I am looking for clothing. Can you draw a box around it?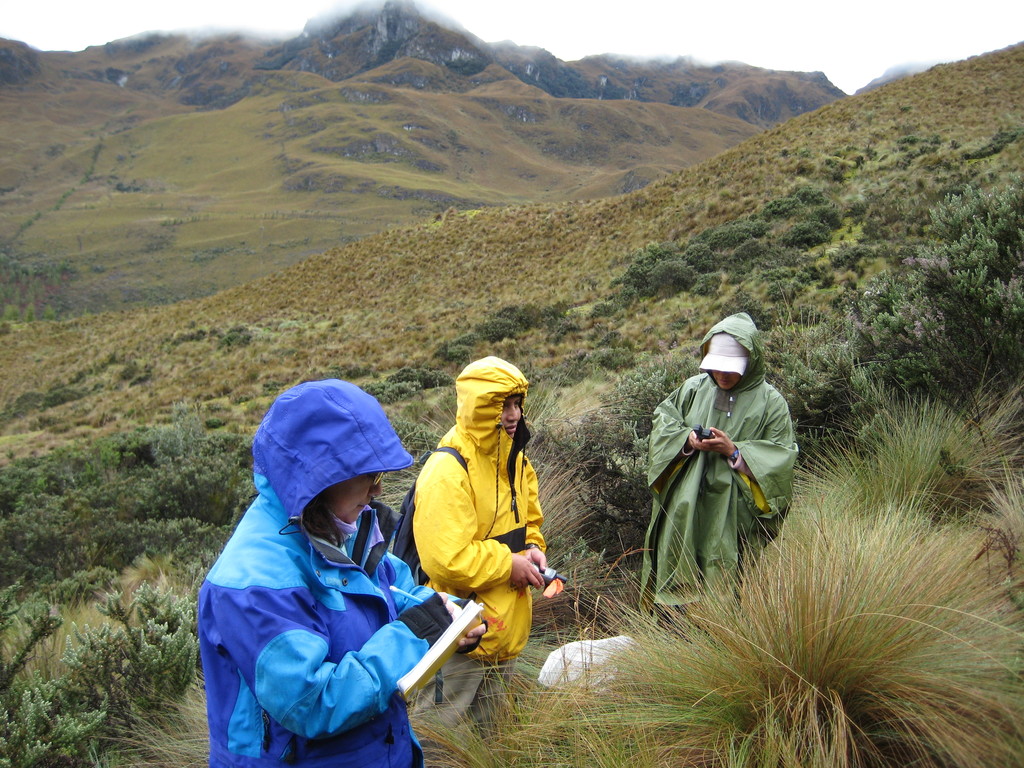
Sure, the bounding box is <bbox>636, 308, 806, 631</bbox>.
